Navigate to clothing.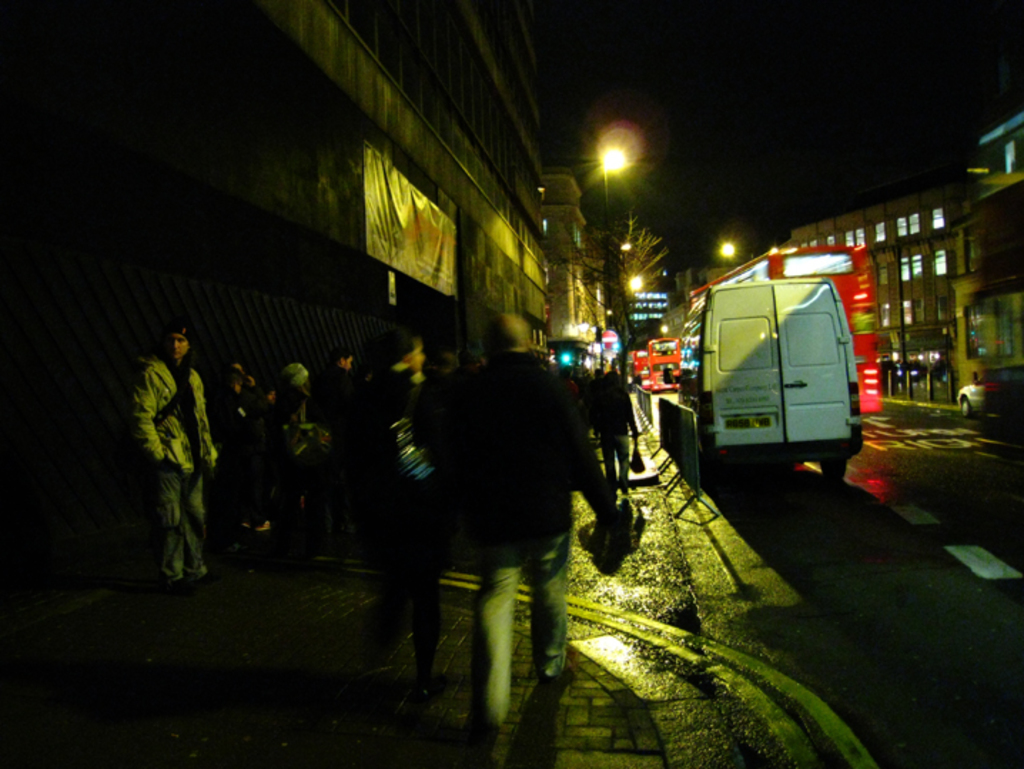
Navigation target: box(361, 371, 466, 653).
